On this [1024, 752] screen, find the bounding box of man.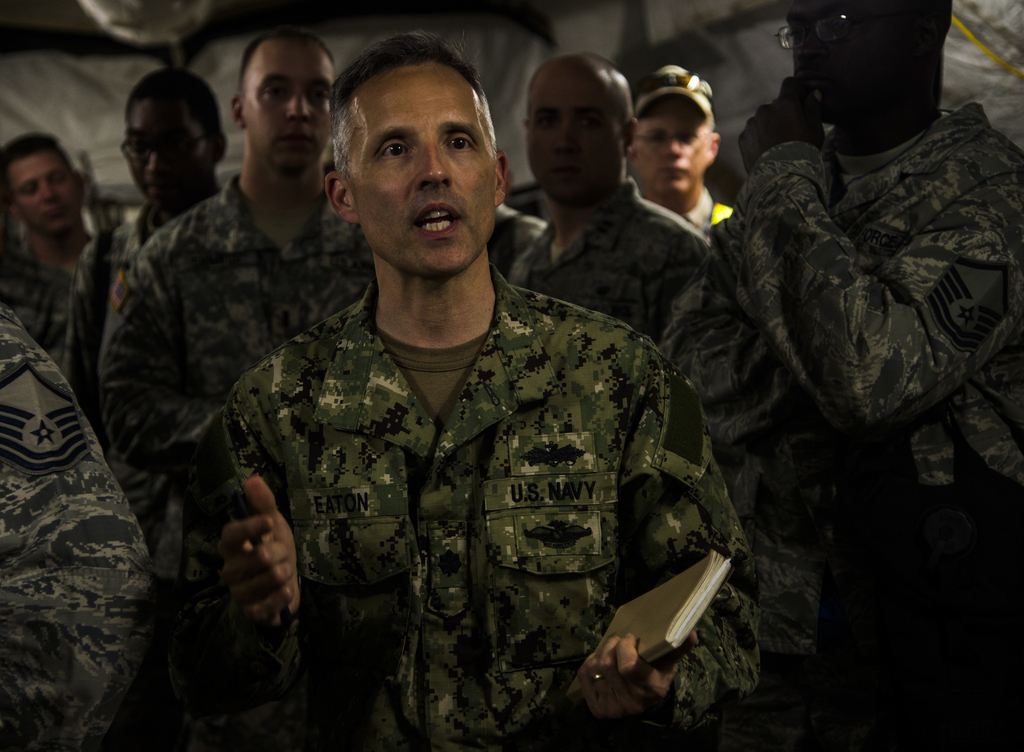
Bounding box: box=[65, 64, 228, 560].
